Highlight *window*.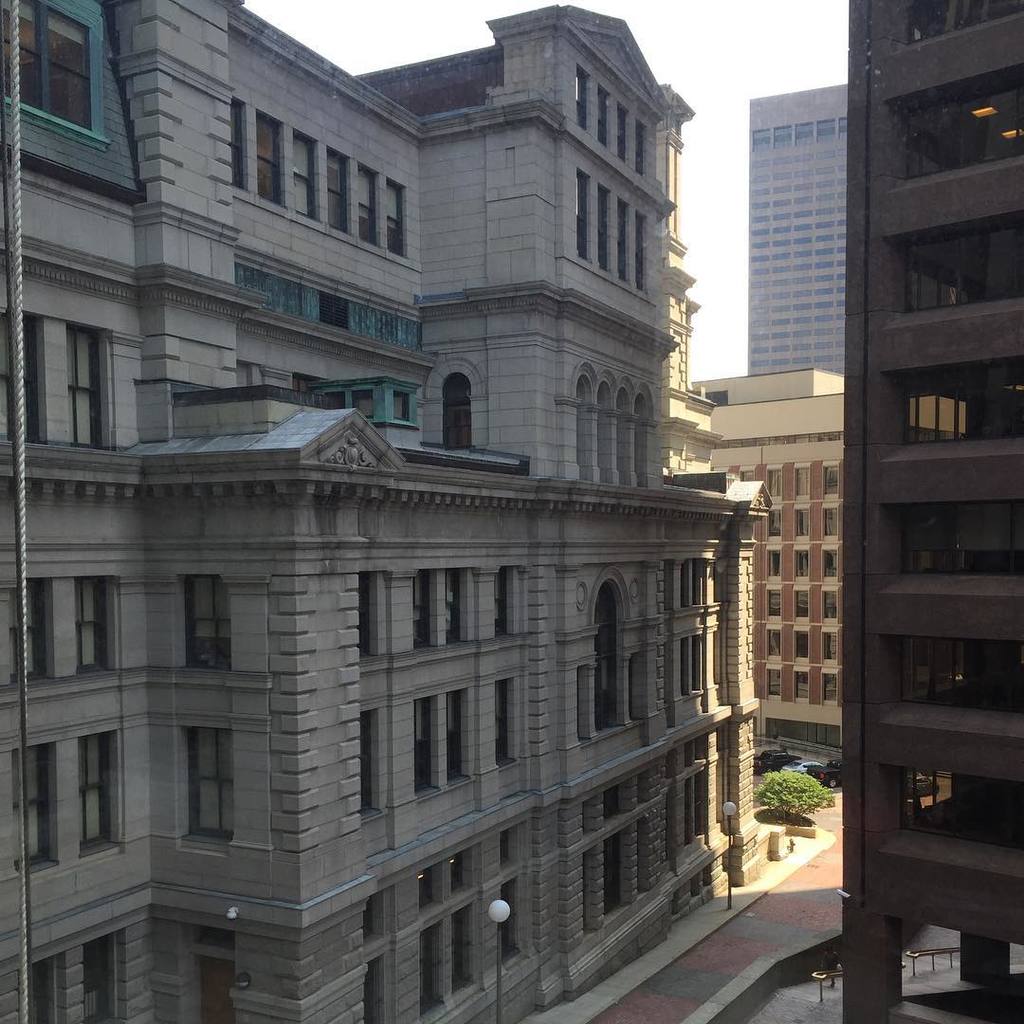
Highlighted region: detection(791, 462, 813, 496).
